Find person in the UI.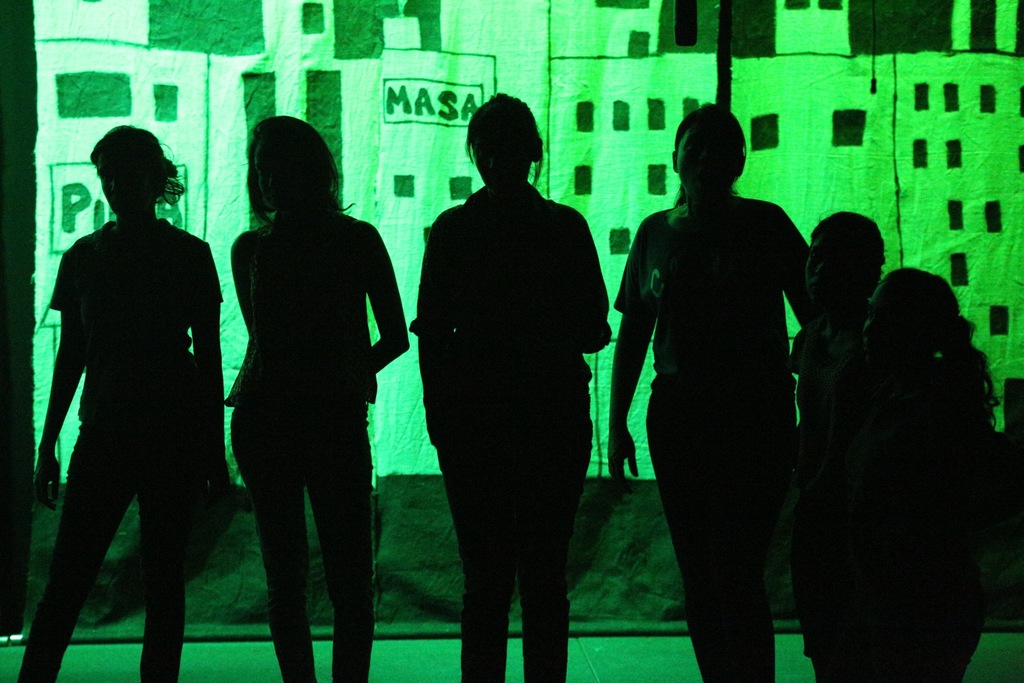
UI element at [left=17, top=120, right=221, bottom=682].
